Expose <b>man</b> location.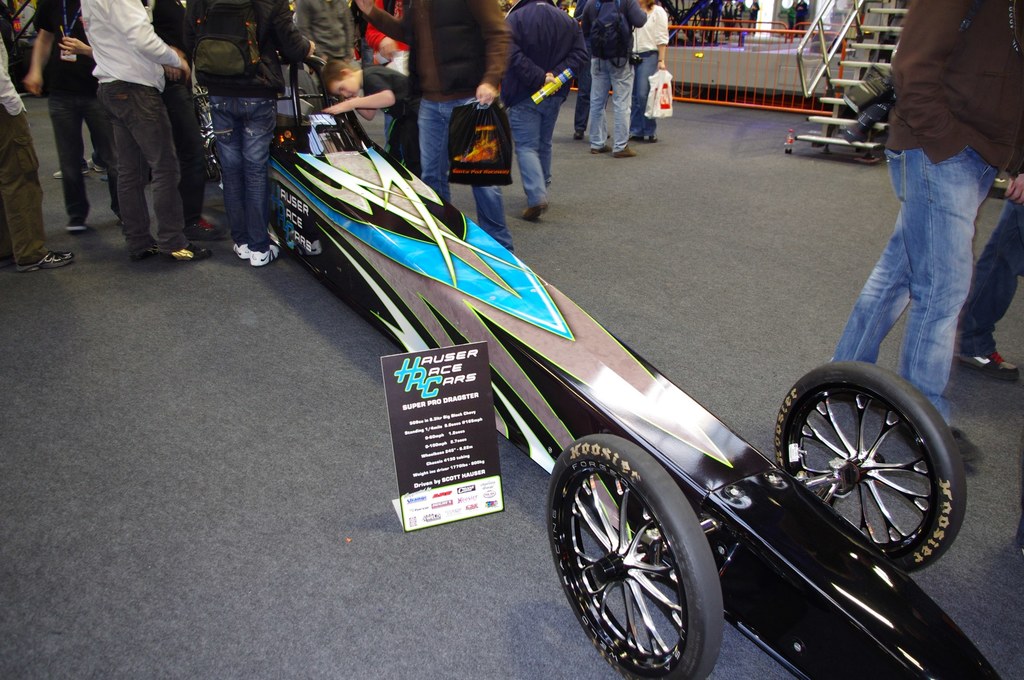
Exposed at (24,0,126,230).
